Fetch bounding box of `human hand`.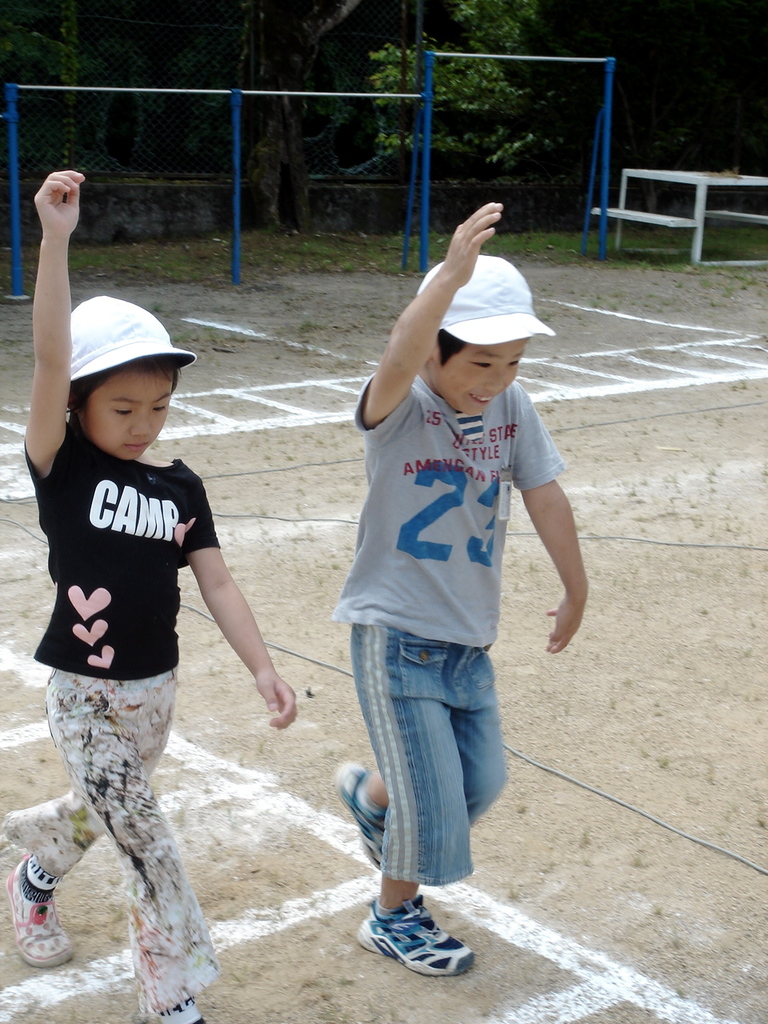
Bbox: <region>443, 202, 505, 288</region>.
